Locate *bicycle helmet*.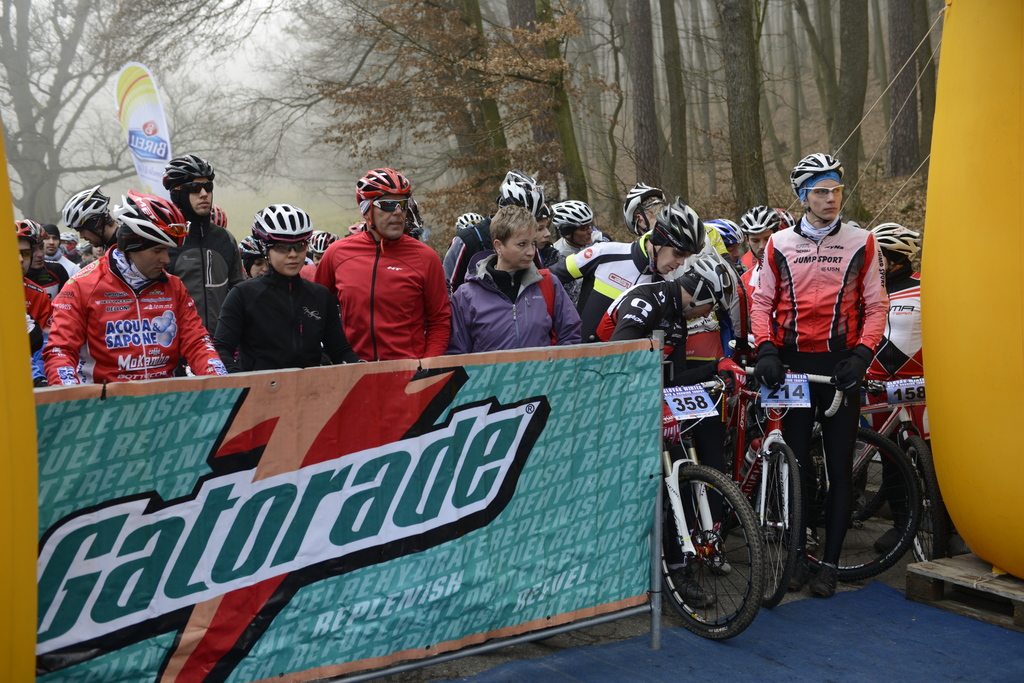
Bounding box: [493, 167, 543, 211].
